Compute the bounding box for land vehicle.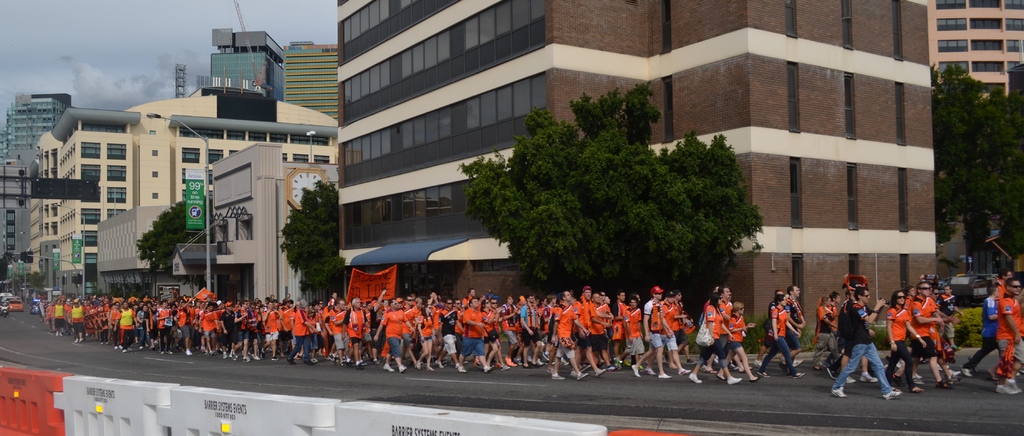
[x1=35, y1=299, x2=38, y2=311].
